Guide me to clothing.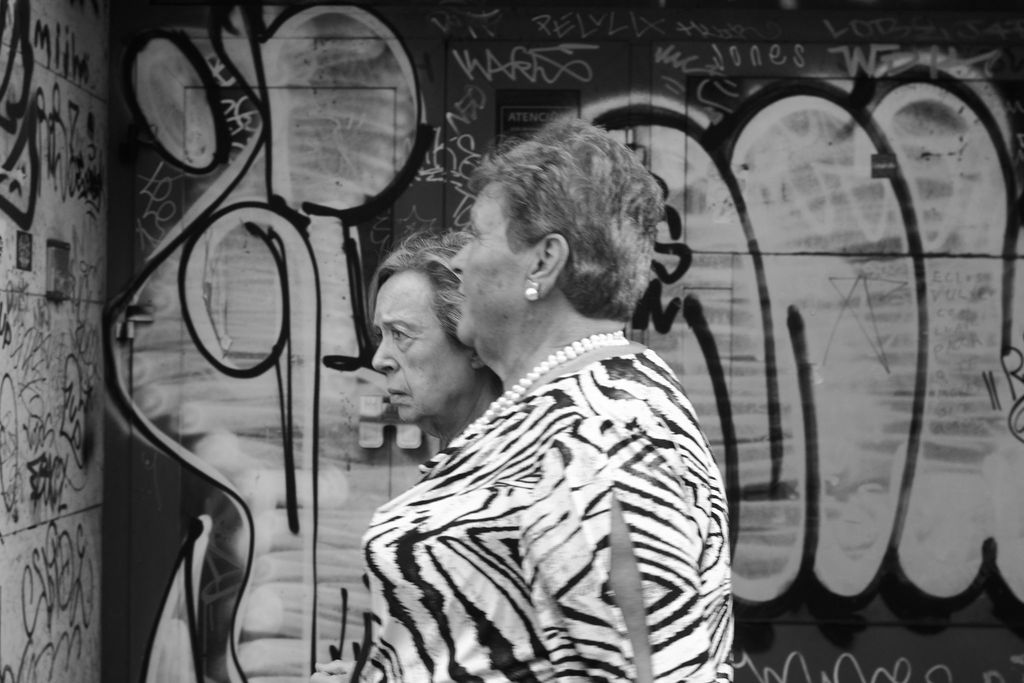
Guidance: <bbox>351, 261, 743, 682</bbox>.
